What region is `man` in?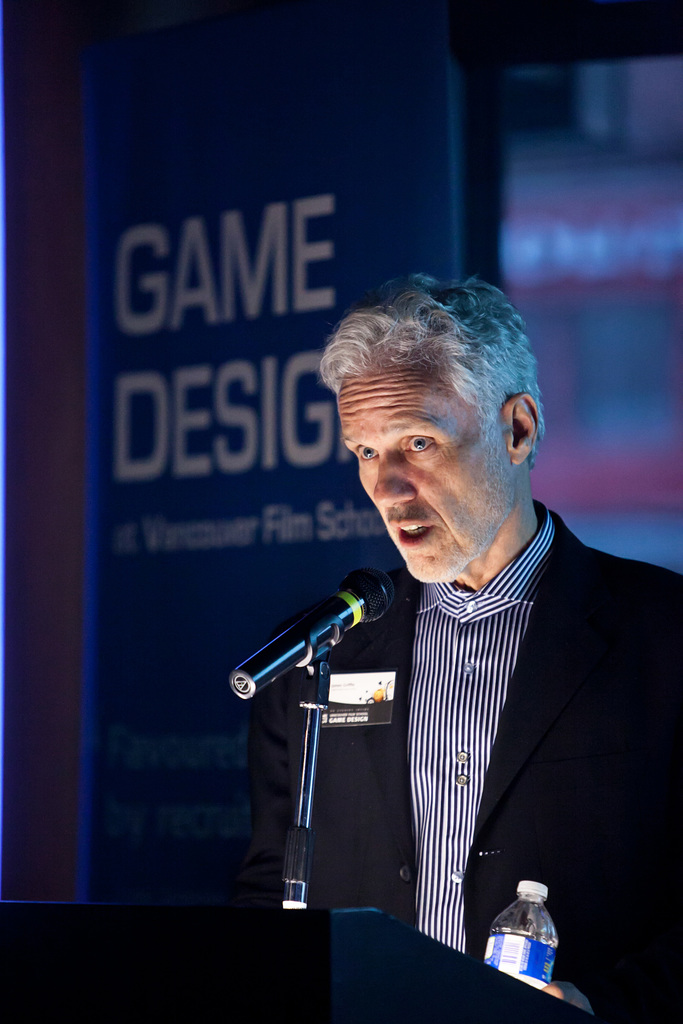
left=231, top=270, right=665, bottom=1015.
